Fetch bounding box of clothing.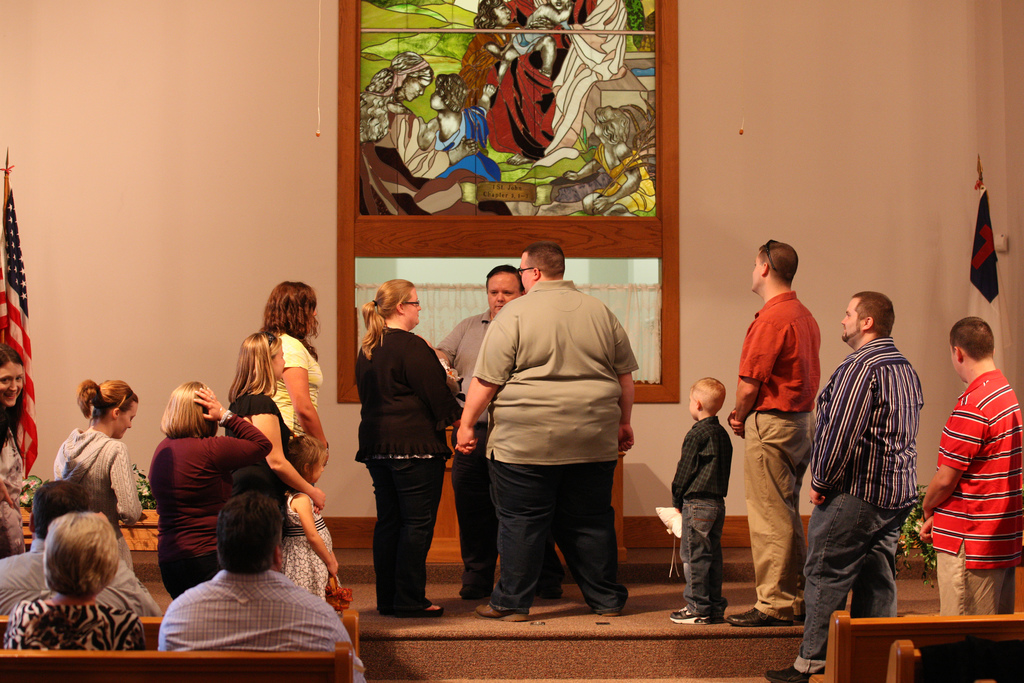
Bbox: box(283, 486, 335, 603).
